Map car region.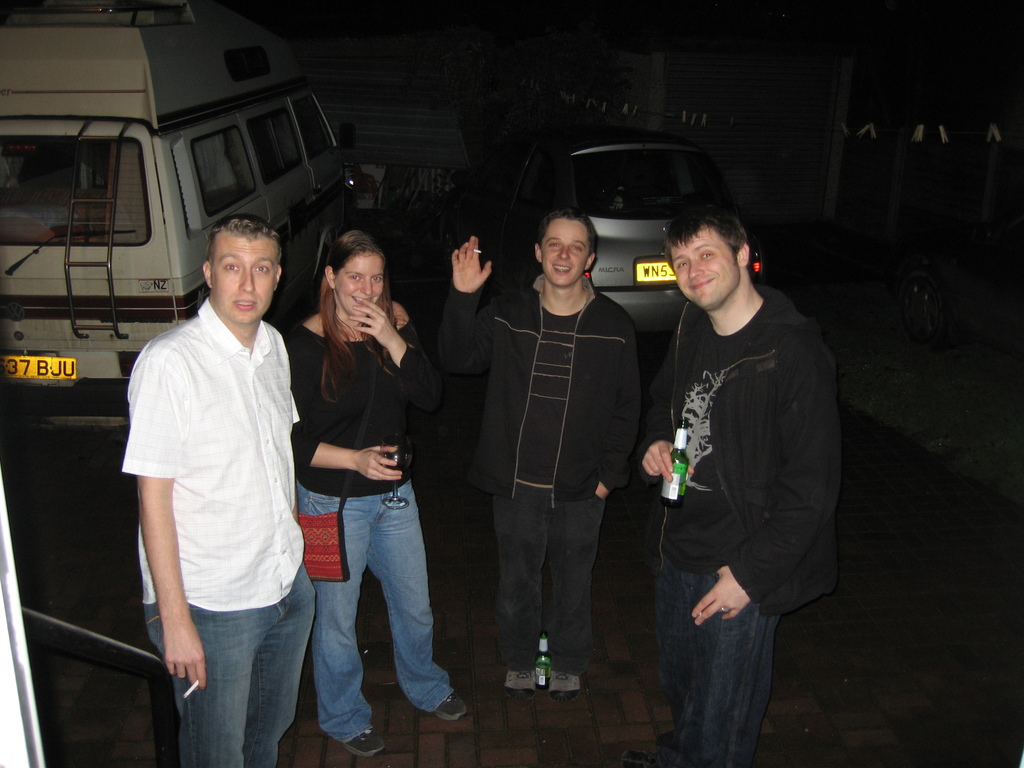
Mapped to bbox(557, 147, 732, 332).
